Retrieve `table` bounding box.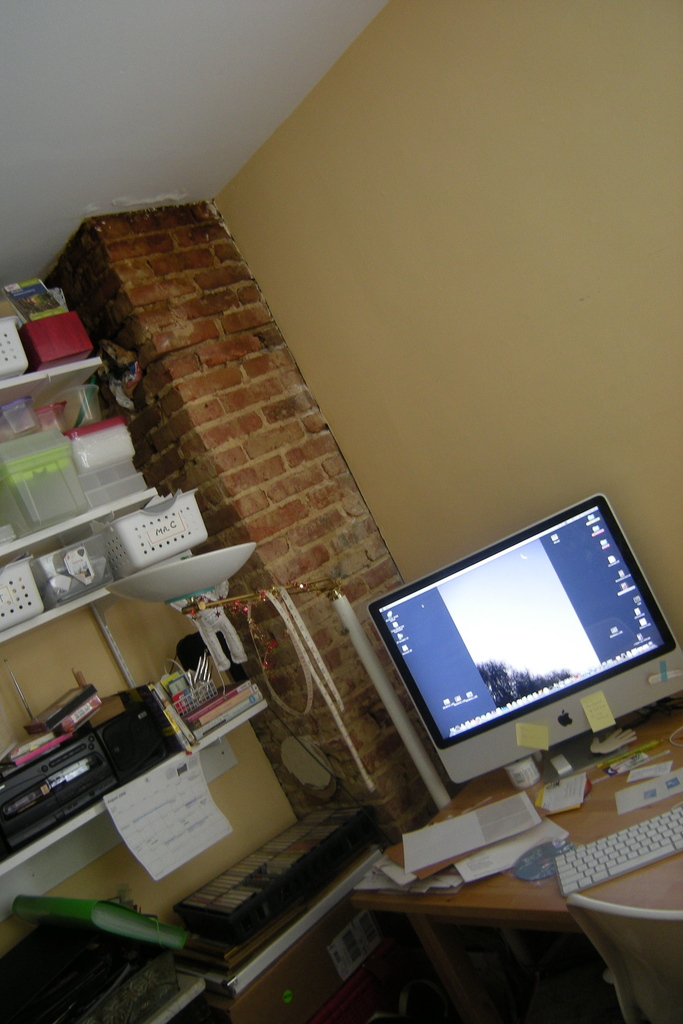
Bounding box: (left=343, top=714, right=682, bottom=996).
